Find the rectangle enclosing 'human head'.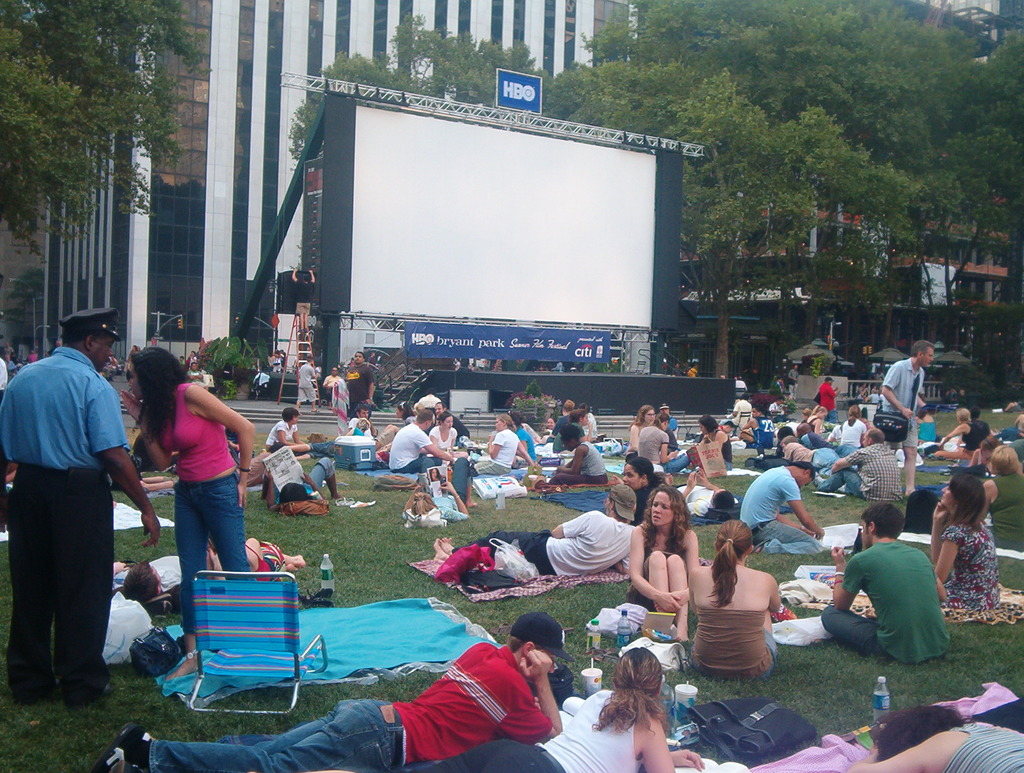
508, 413, 525, 432.
